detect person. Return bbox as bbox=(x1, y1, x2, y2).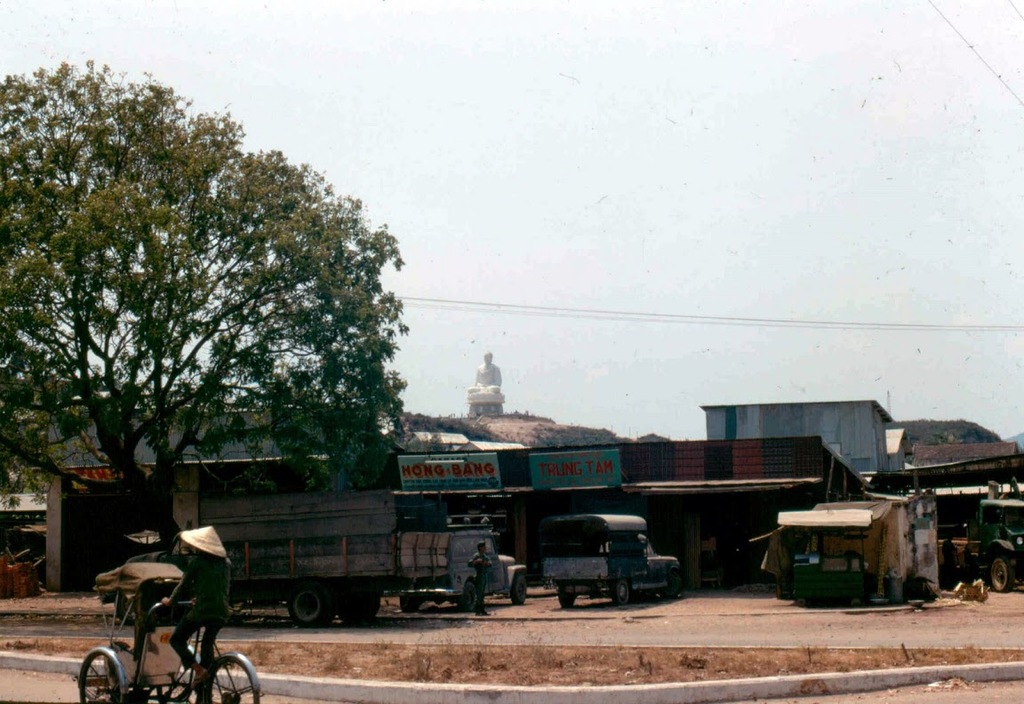
bbox=(936, 531, 962, 570).
